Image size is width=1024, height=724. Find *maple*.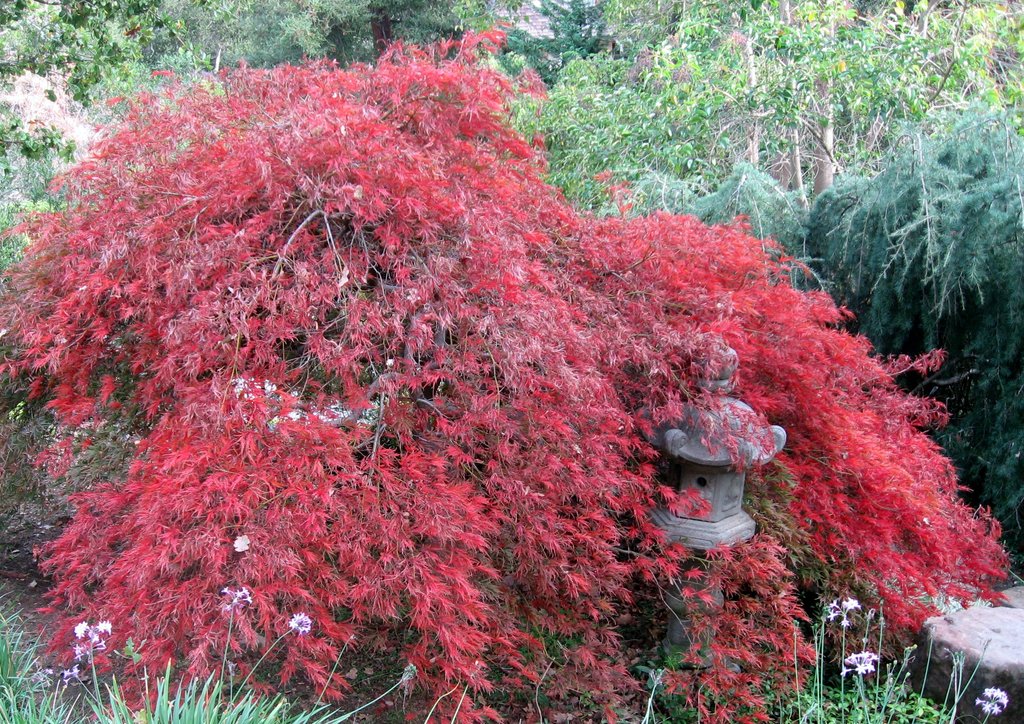
[left=6, top=26, right=1016, bottom=722].
